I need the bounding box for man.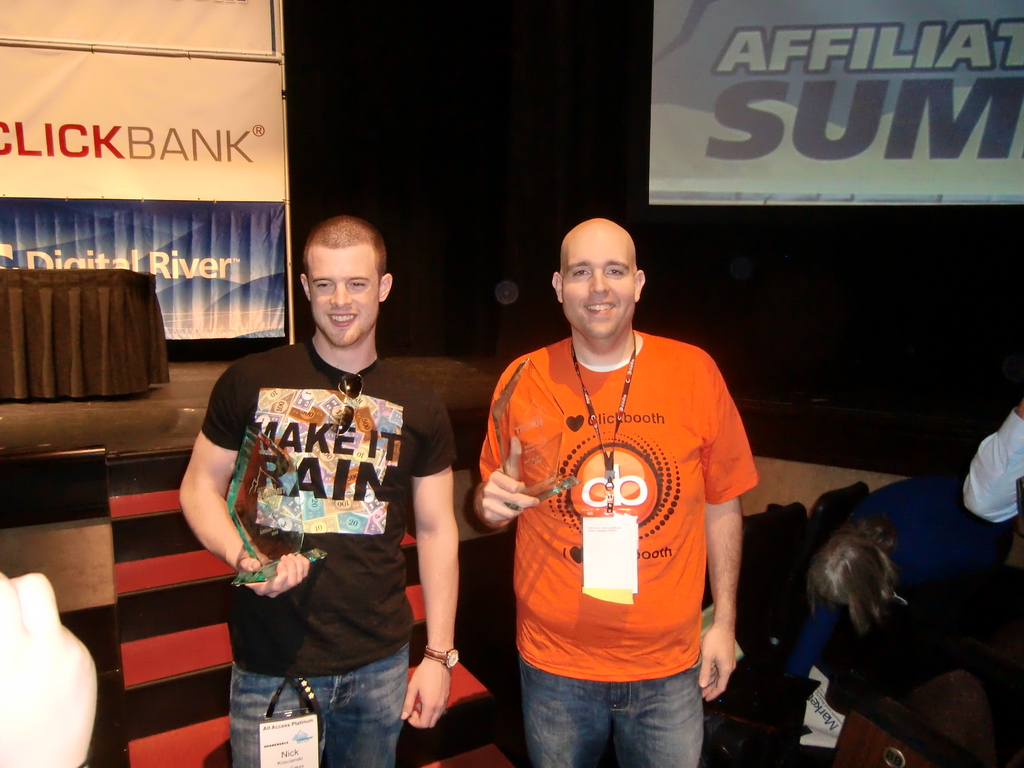
Here it is: detection(472, 214, 760, 763).
